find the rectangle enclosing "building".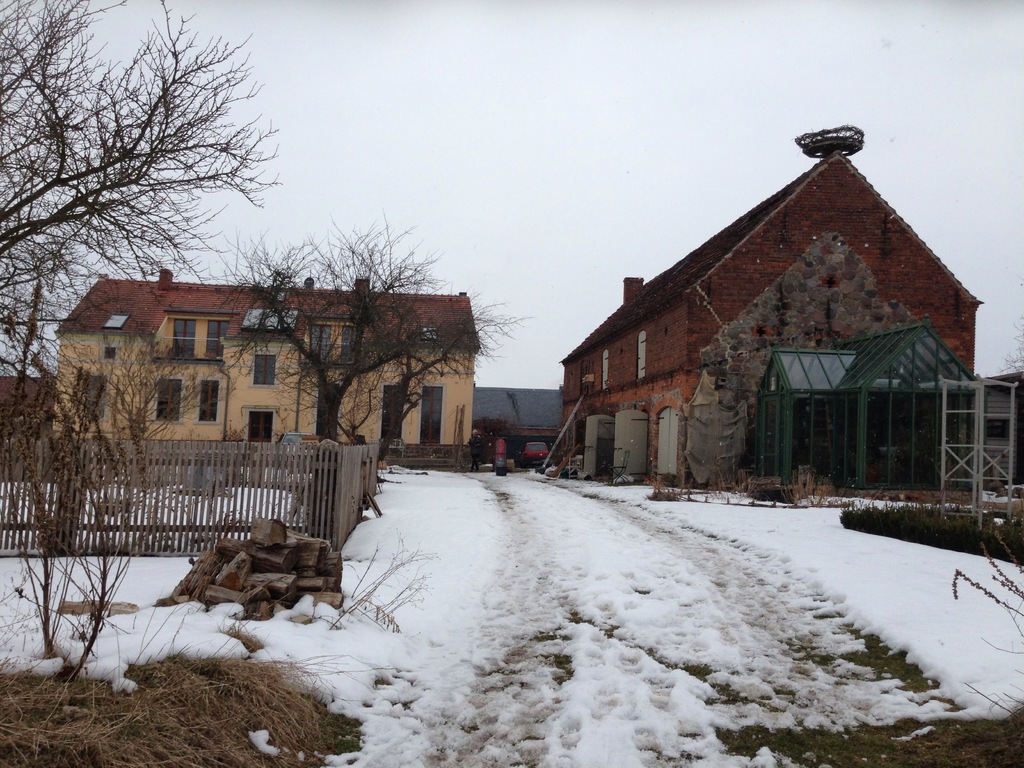
[x1=54, y1=271, x2=480, y2=465].
